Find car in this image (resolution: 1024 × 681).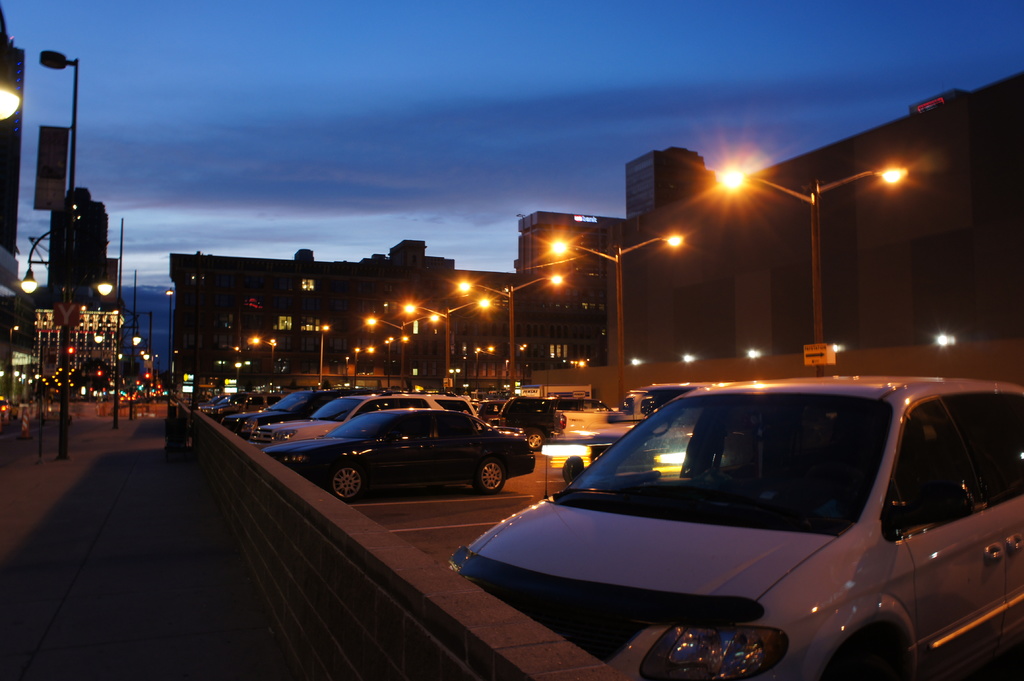
257,403,535,500.
